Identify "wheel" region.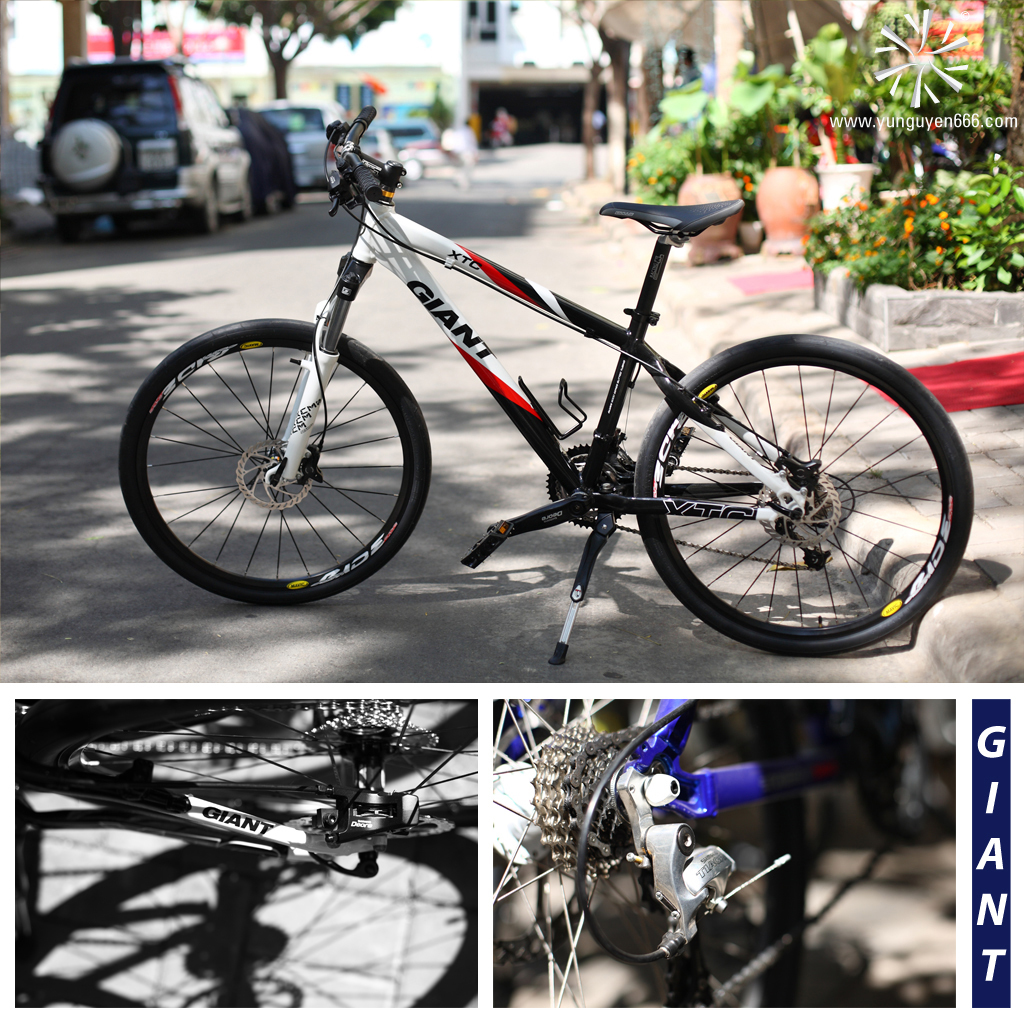
Region: (494, 699, 808, 1008).
